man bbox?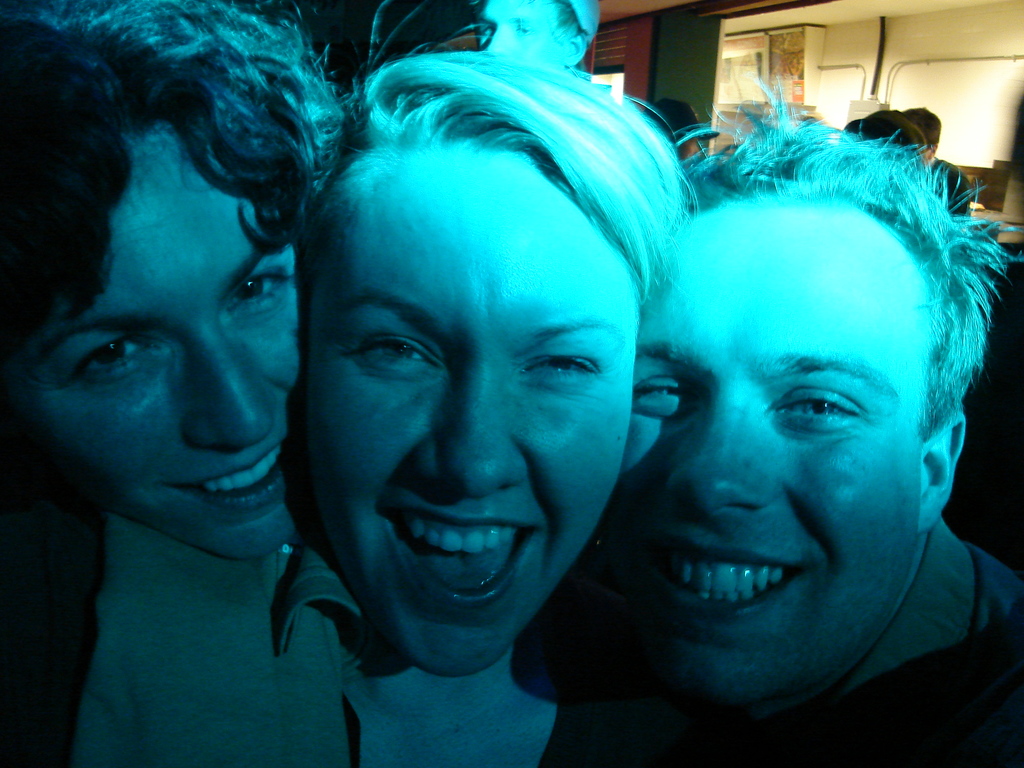
rect(903, 104, 974, 223)
